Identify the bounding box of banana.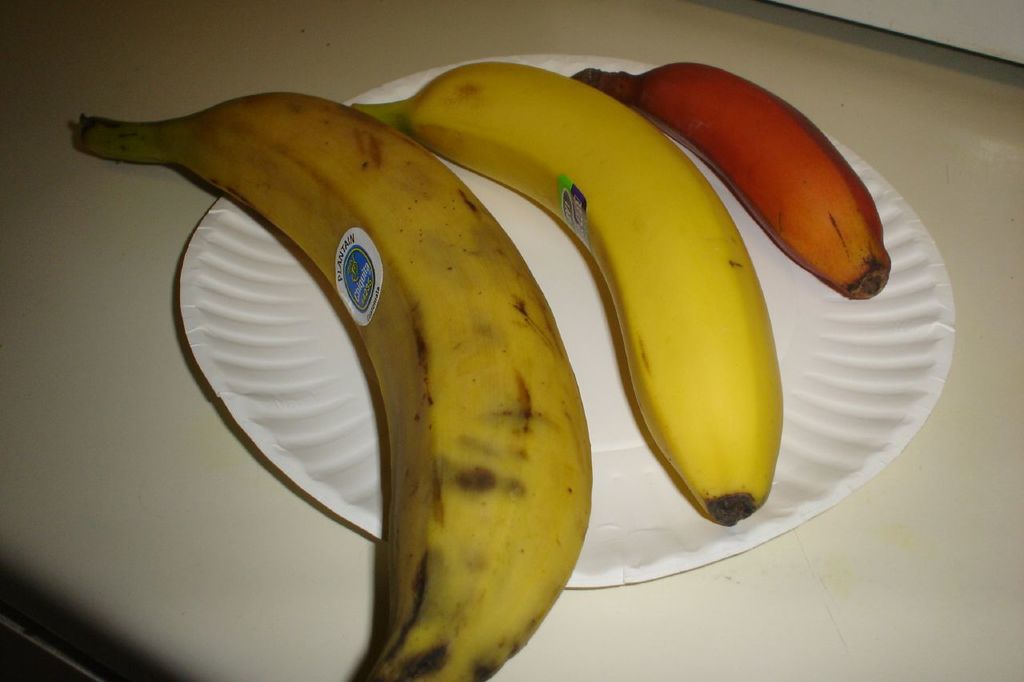
[350,62,784,522].
